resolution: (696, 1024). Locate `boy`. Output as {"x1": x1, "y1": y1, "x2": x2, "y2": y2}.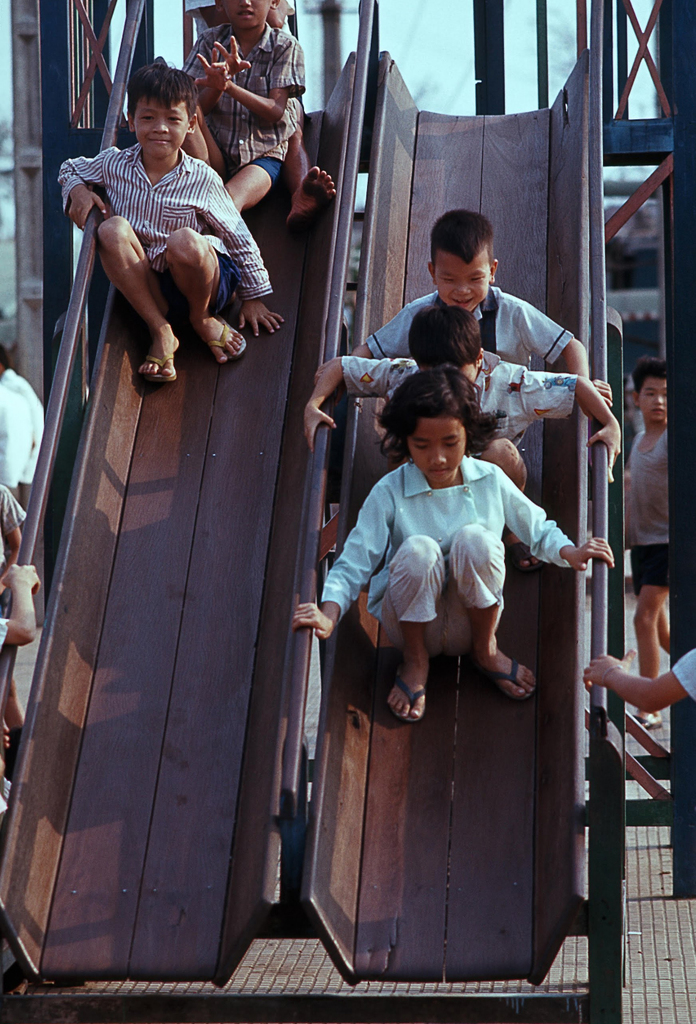
{"x1": 314, "y1": 209, "x2": 614, "y2": 421}.
